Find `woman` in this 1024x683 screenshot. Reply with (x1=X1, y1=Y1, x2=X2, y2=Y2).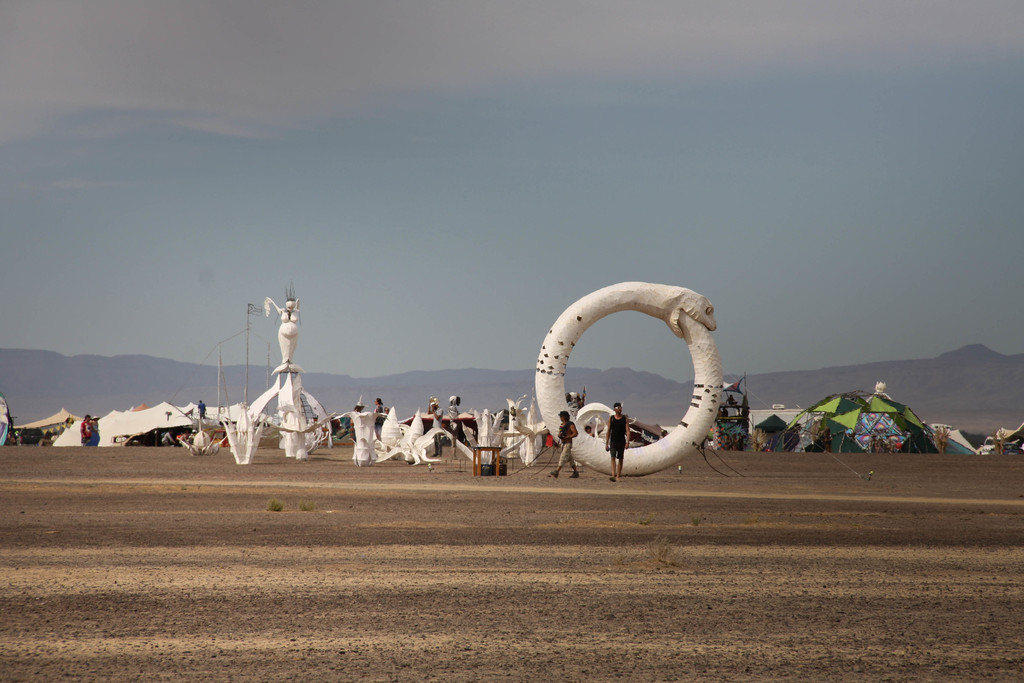
(x1=383, y1=404, x2=391, y2=417).
